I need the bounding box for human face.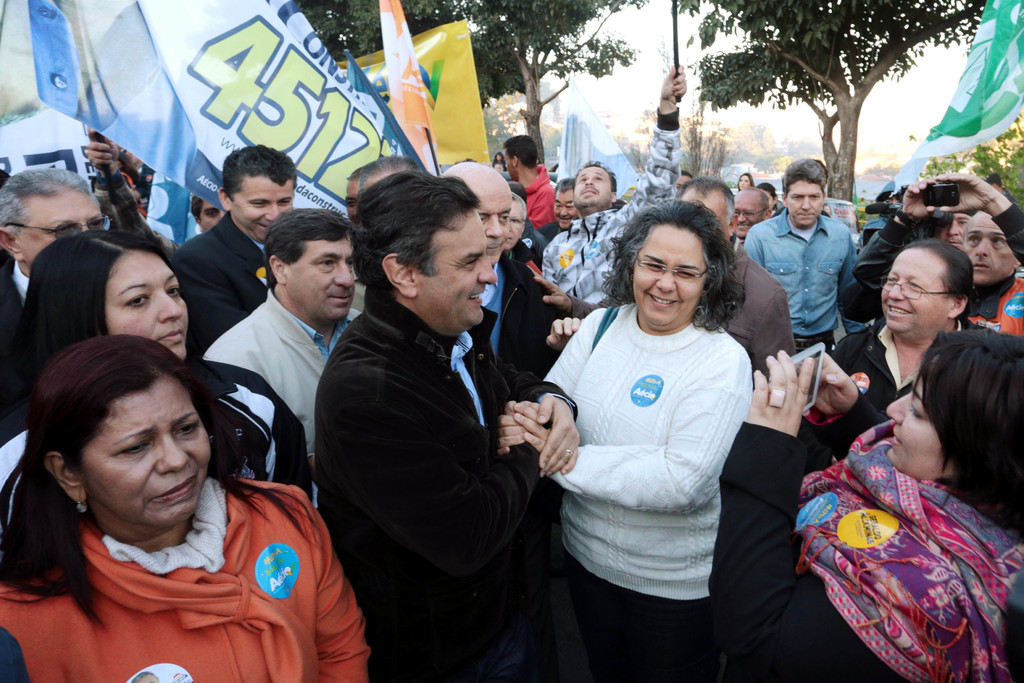
Here it is: pyautogui.locateOnScreen(553, 183, 584, 233).
